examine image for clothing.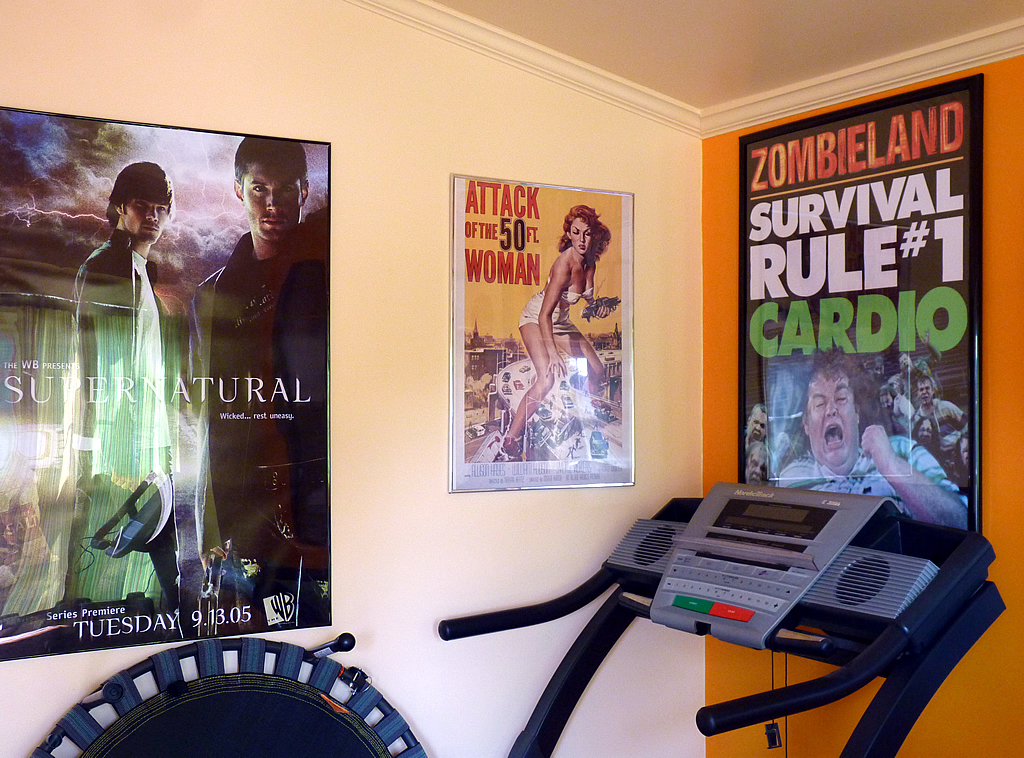
Examination result: {"left": 46, "top": 227, "right": 177, "bottom": 604}.
